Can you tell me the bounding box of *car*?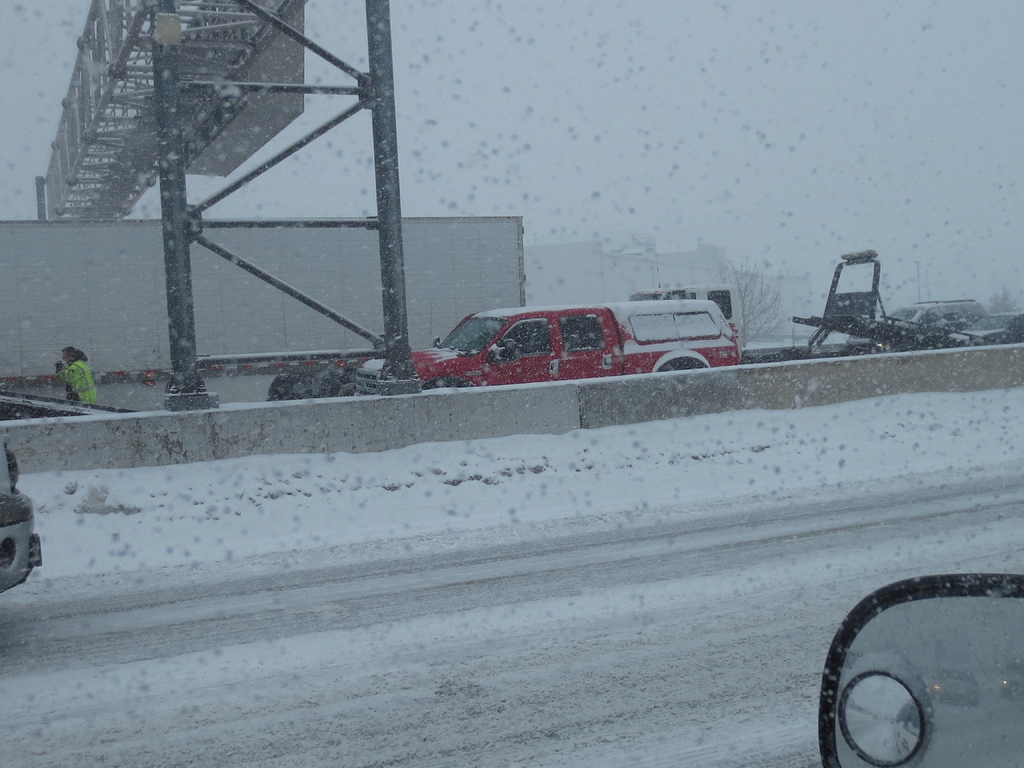
pyautogui.locateOnScreen(422, 294, 720, 383).
